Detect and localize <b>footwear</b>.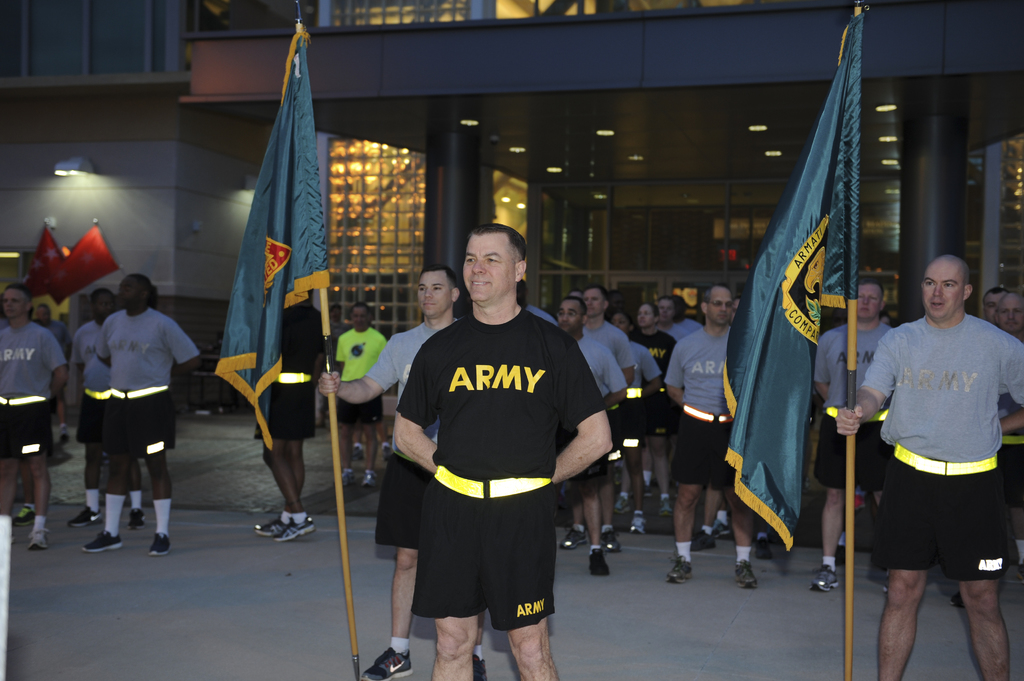
Localized at x1=604, y1=525, x2=622, y2=549.
